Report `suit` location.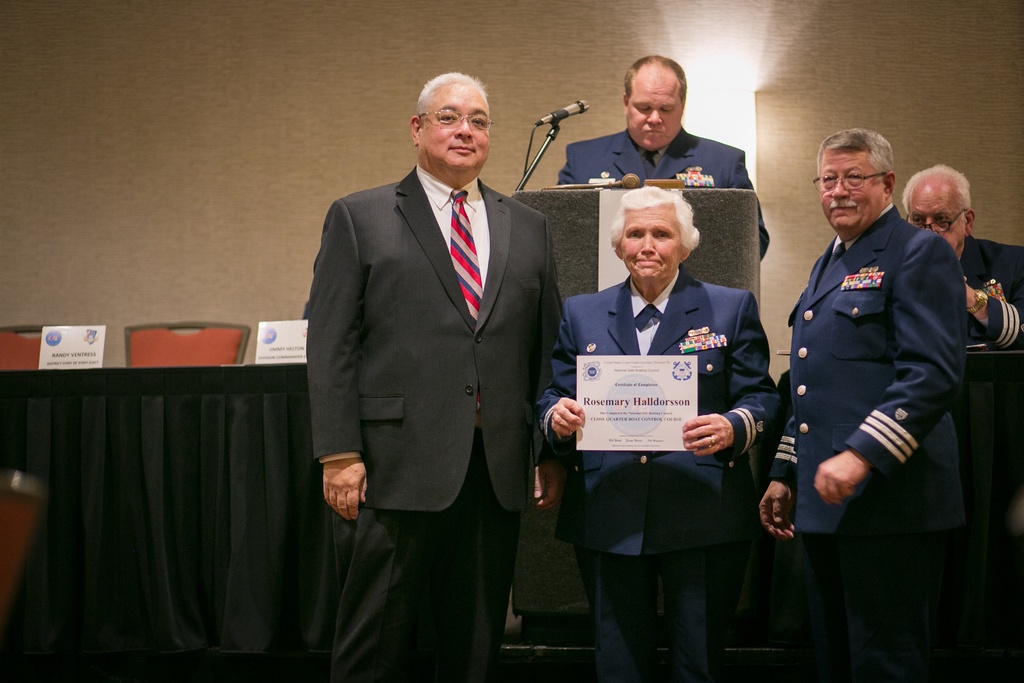
Report: left=561, top=129, right=771, bottom=259.
